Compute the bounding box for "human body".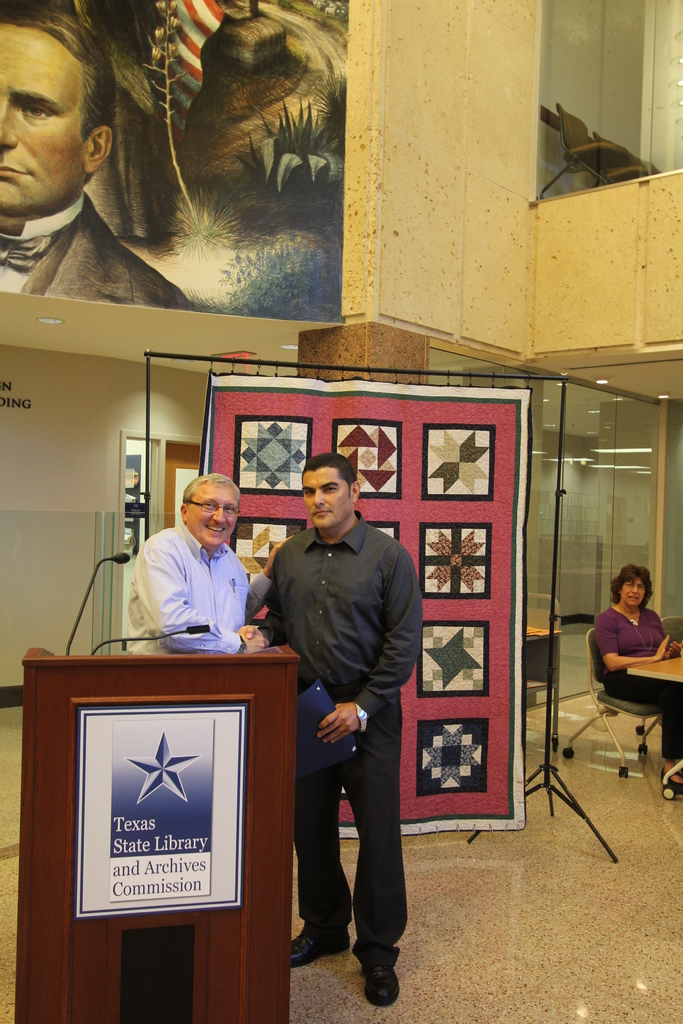
<box>127,520,253,652</box>.
